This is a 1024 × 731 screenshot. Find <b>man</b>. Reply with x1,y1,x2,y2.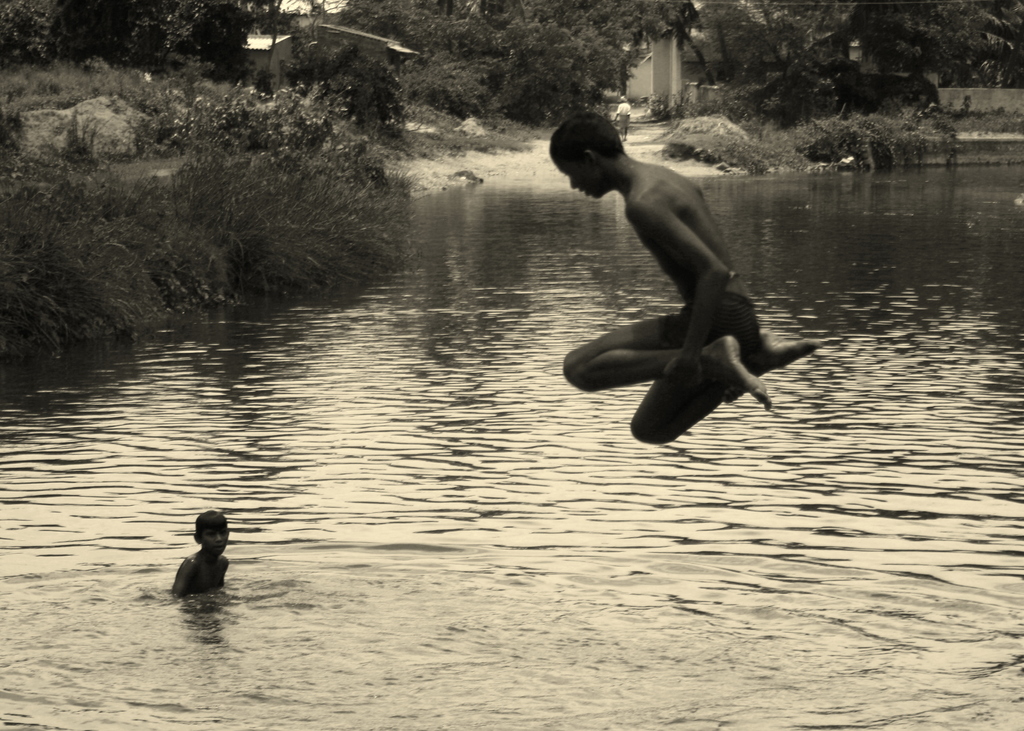
560,88,795,456.
